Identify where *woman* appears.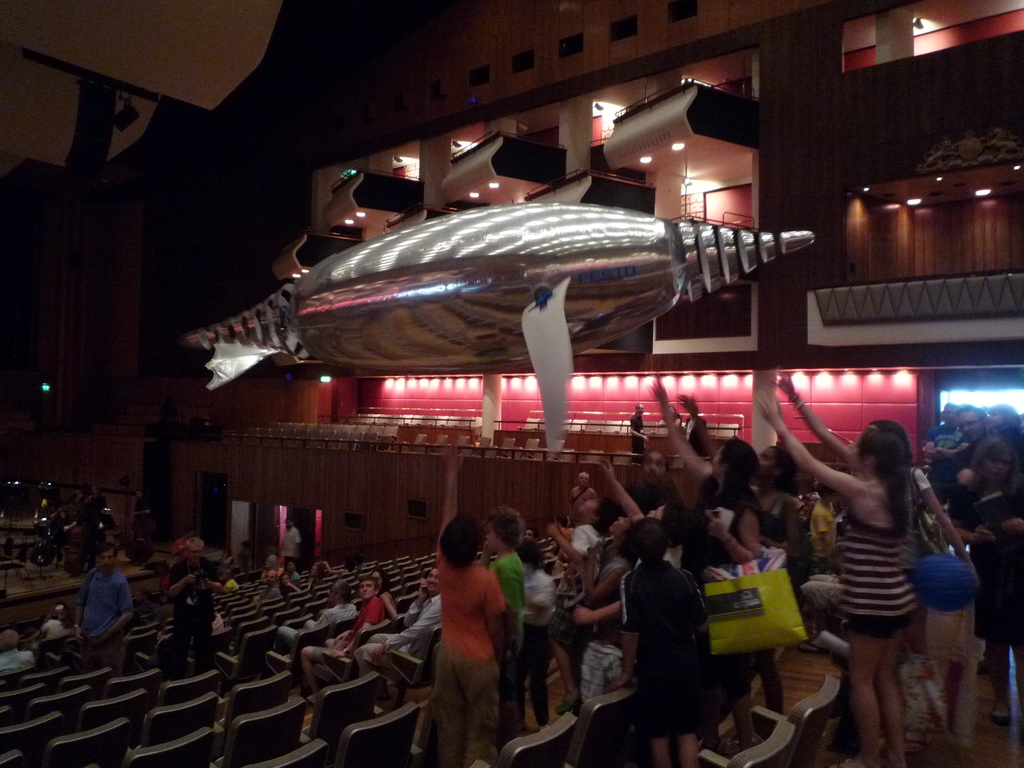
Appears at <box>746,387,921,767</box>.
